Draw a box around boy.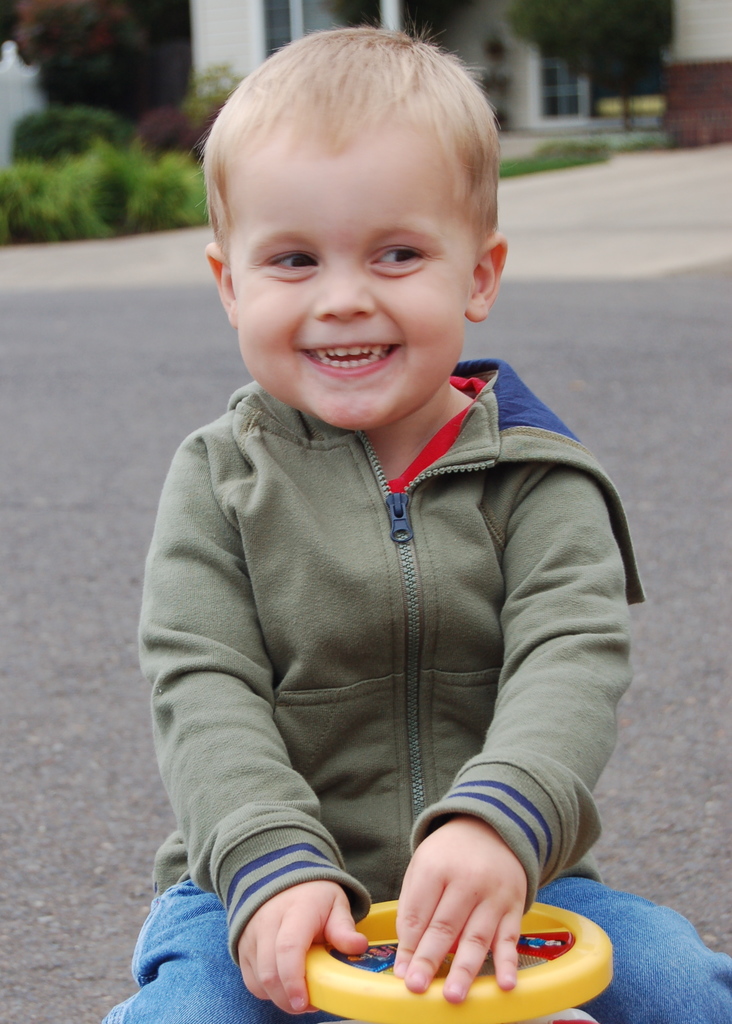
box(90, 26, 731, 1023).
